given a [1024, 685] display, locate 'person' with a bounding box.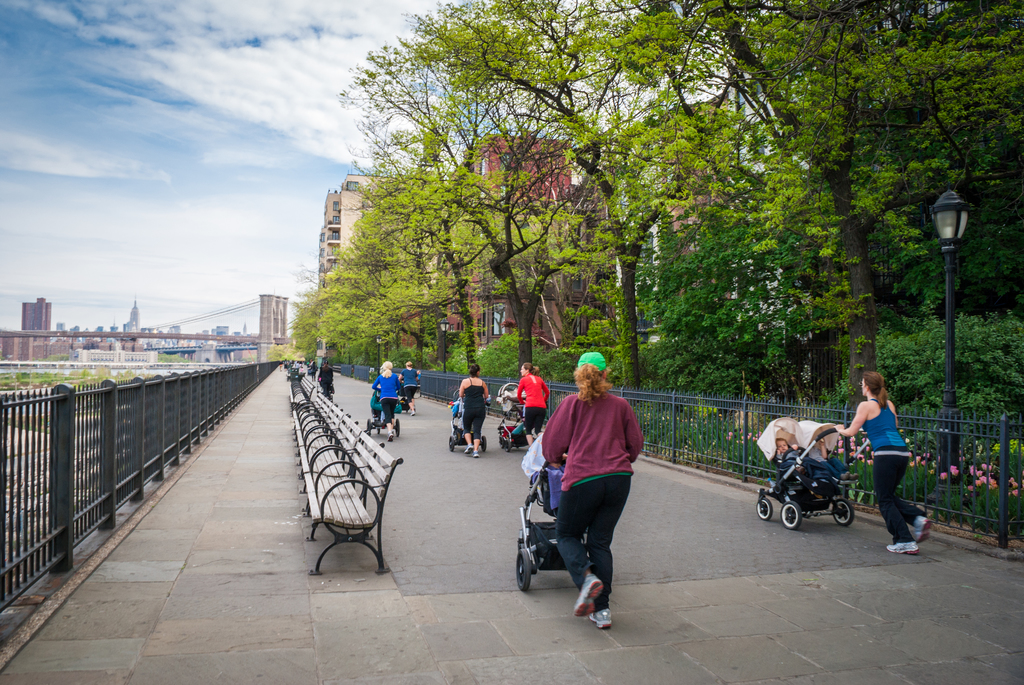
Located: 362 354 394 414.
